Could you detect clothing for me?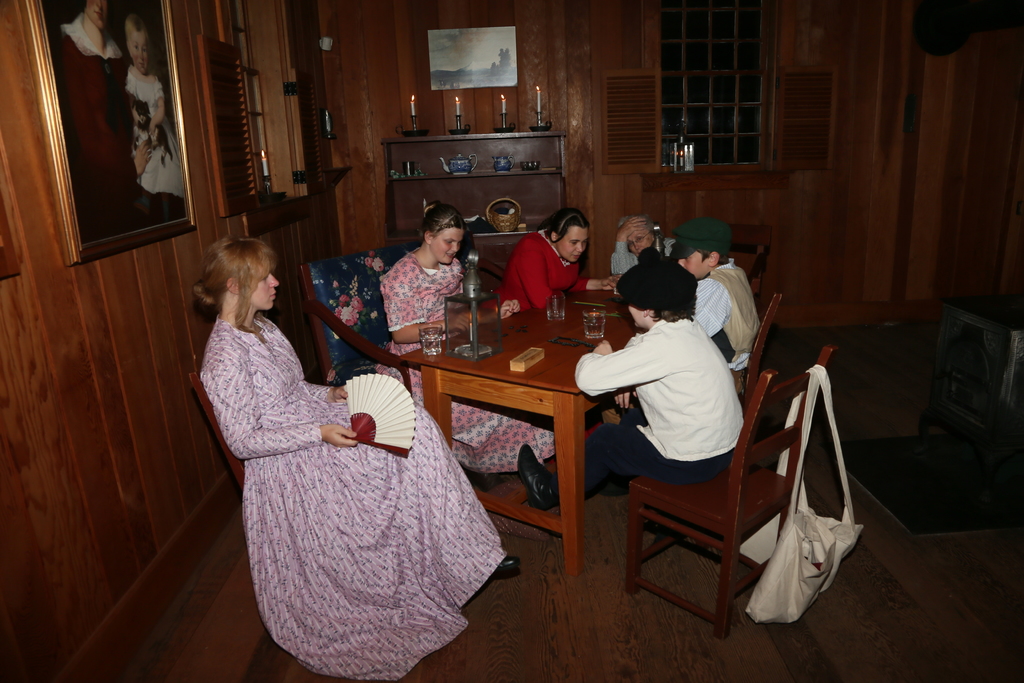
Detection result: bbox(198, 314, 504, 682).
